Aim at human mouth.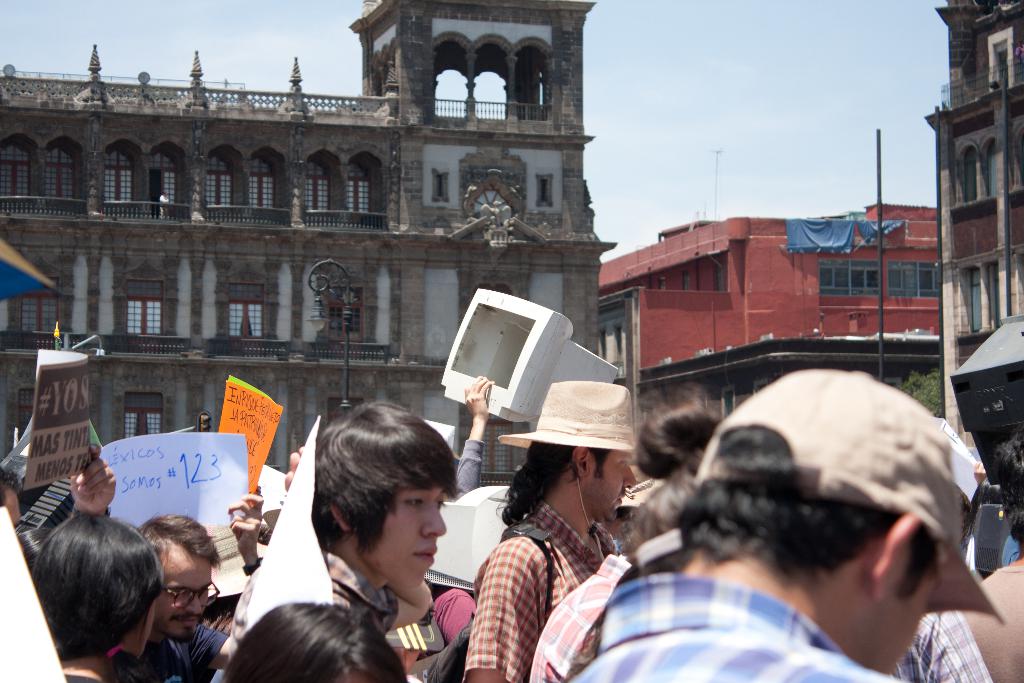
Aimed at box(614, 492, 627, 505).
